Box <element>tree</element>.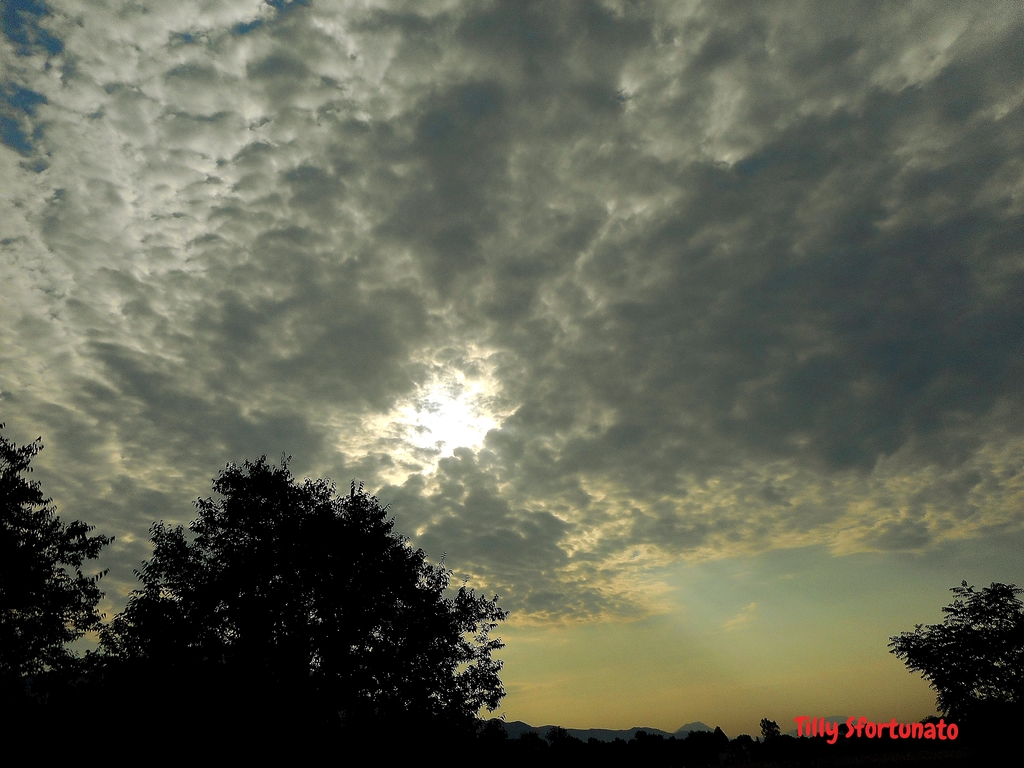
Rect(0, 420, 111, 726).
